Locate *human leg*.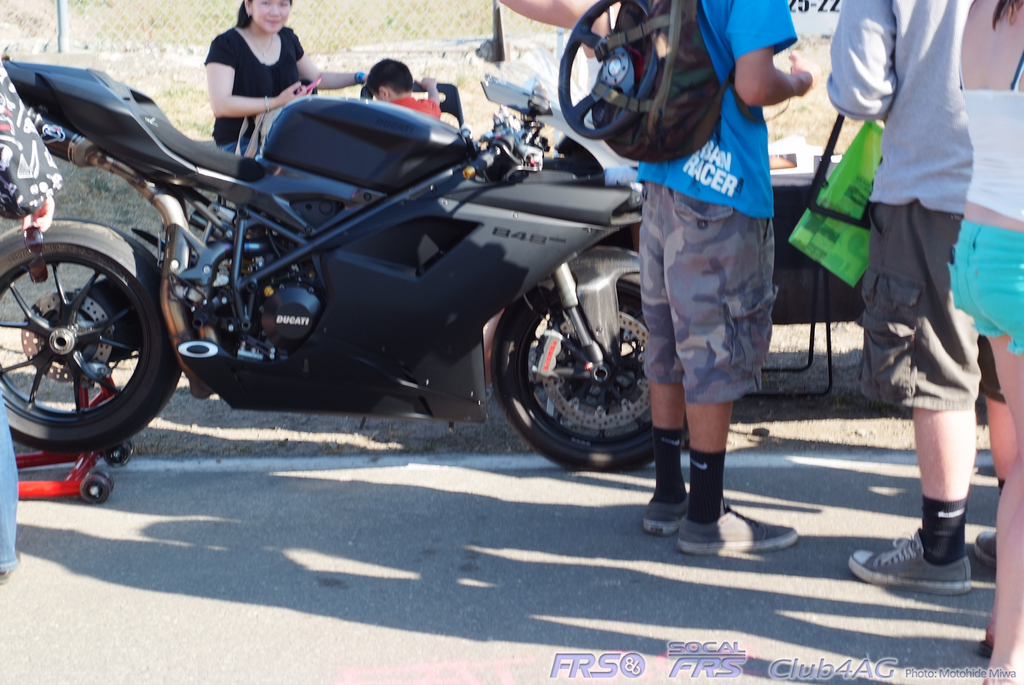
Bounding box: <region>984, 392, 1010, 500</region>.
